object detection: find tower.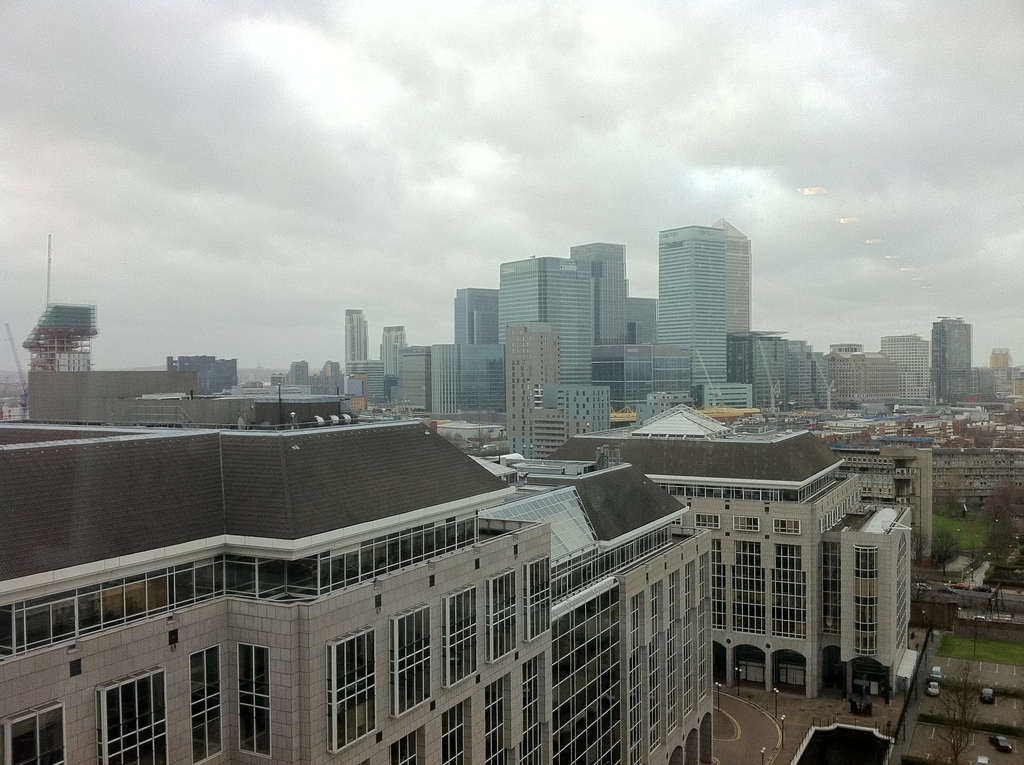
x1=790 y1=331 x2=815 y2=409.
